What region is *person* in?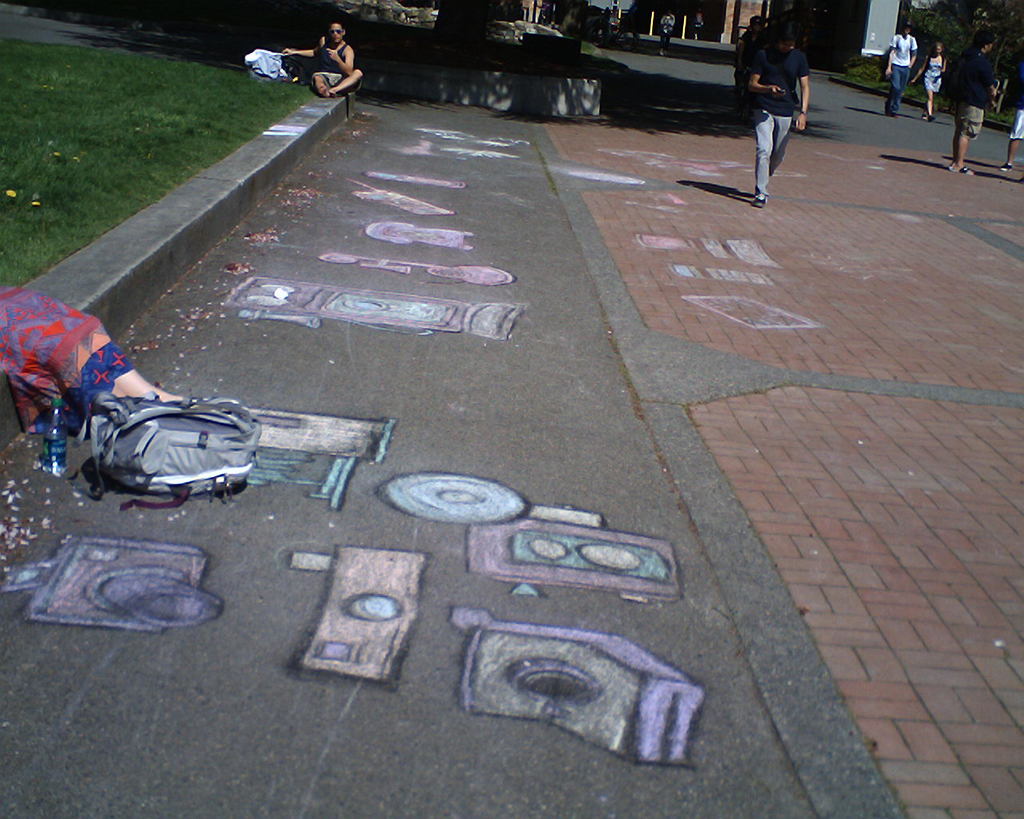
281, 18, 365, 95.
